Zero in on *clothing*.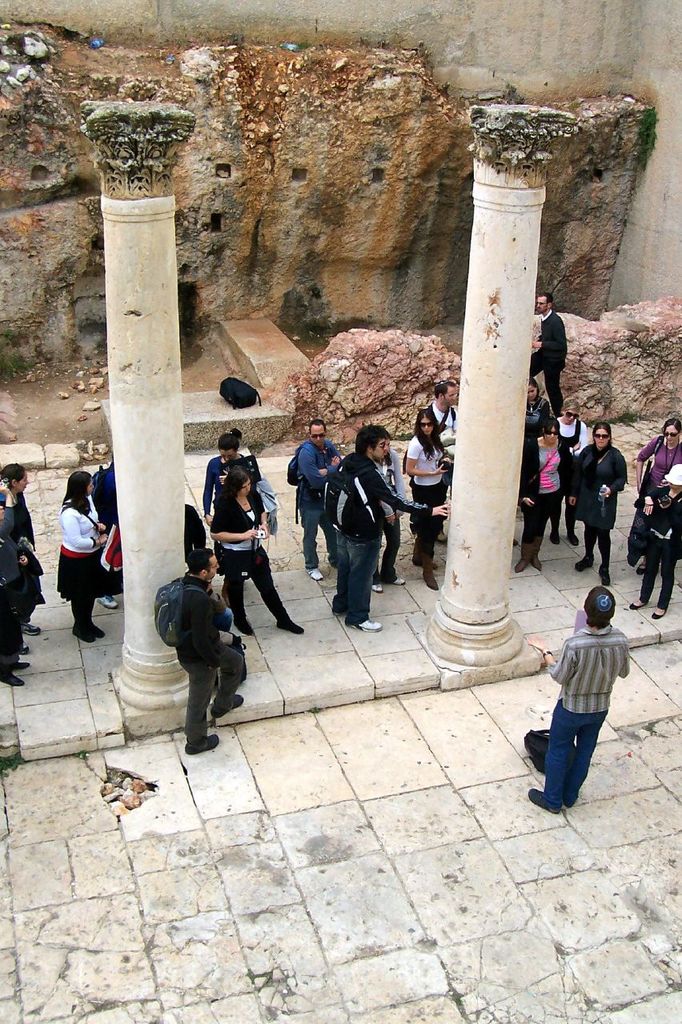
Zeroed in: crop(207, 487, 298, 628).
